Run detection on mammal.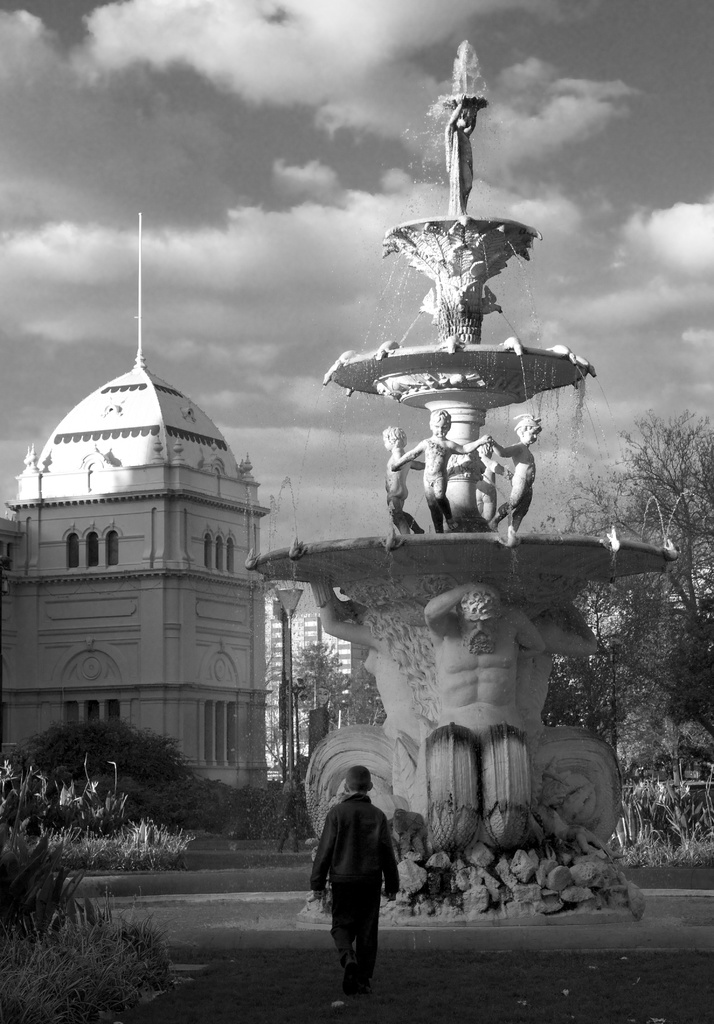
Result: <region>318, 594, 434, 739</region>.
